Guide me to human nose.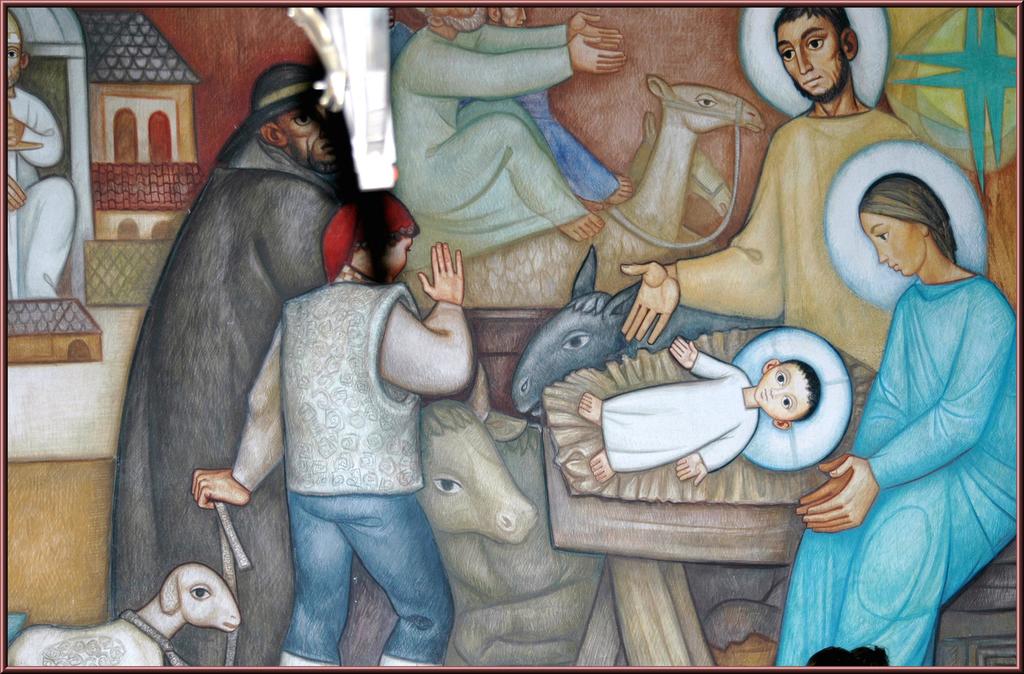
Guidance: pyautogui.locateOnScreen(874, 245, 888, 262).
